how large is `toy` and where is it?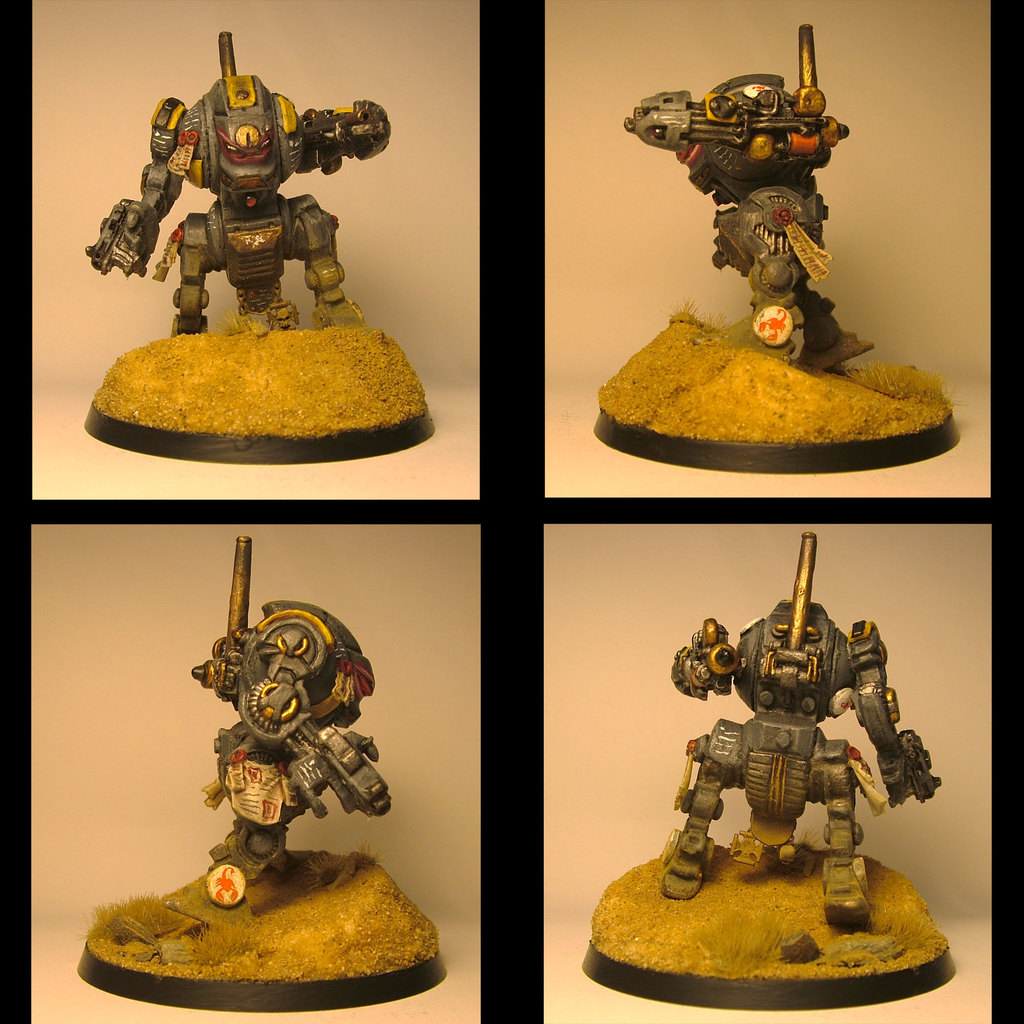
Bounding box: detection(591, 517, 982, 1023).
